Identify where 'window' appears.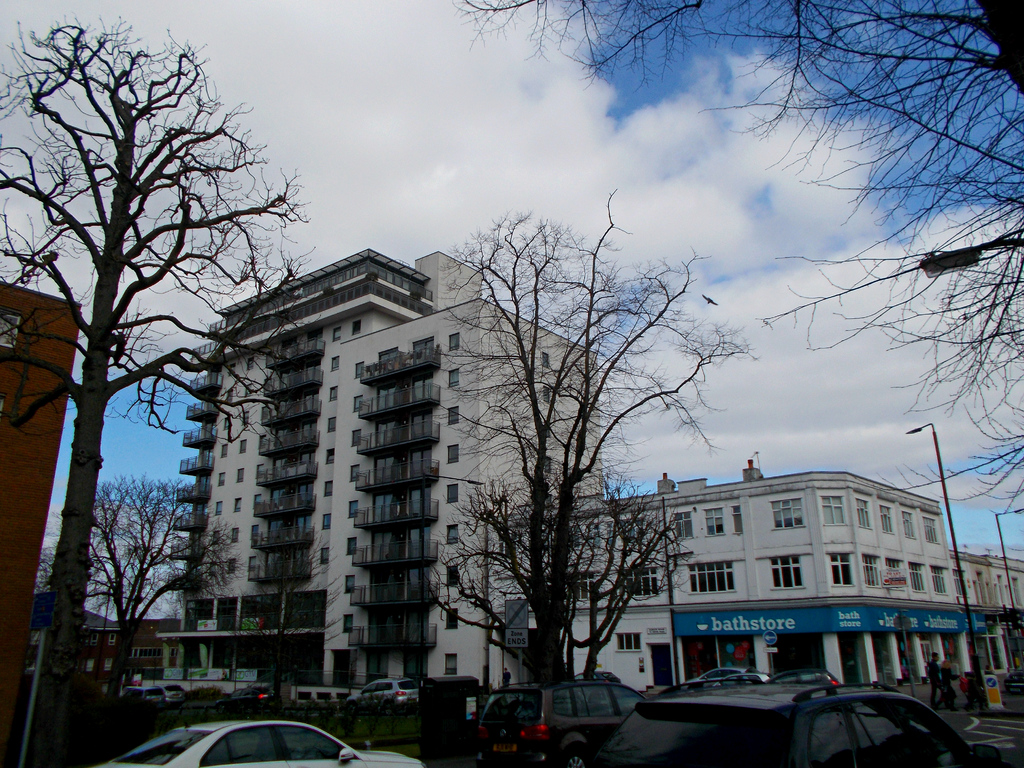
Appears at box=[727, 500, 781, 531].
